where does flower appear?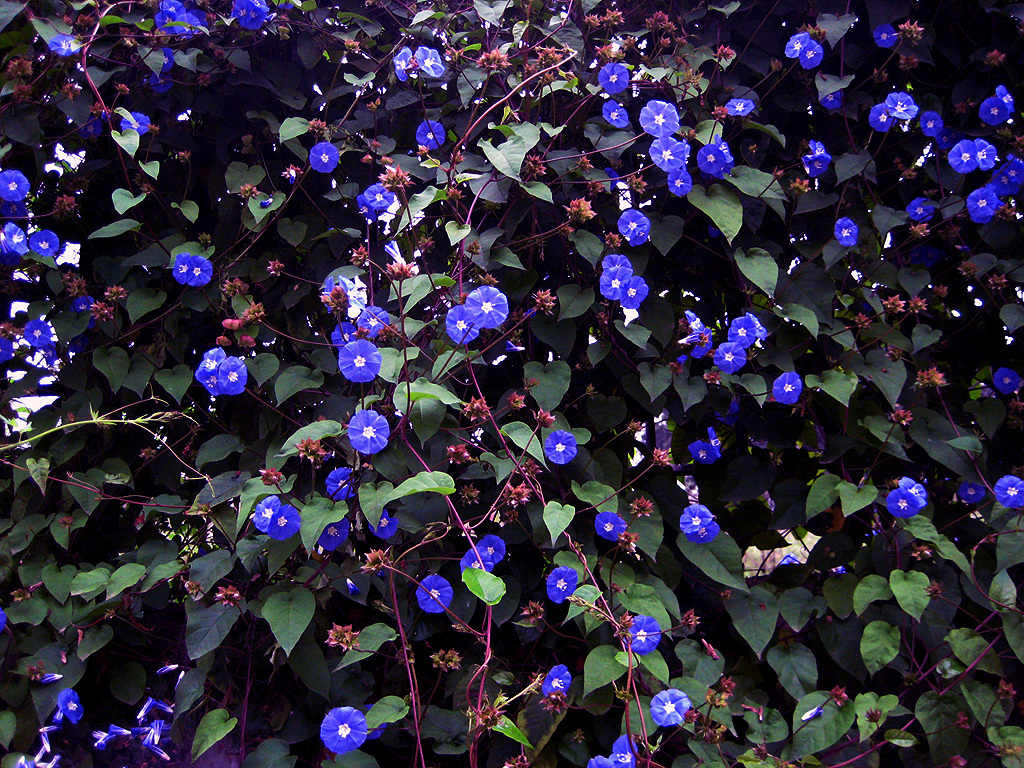
Appears at 774/368/809/405.
